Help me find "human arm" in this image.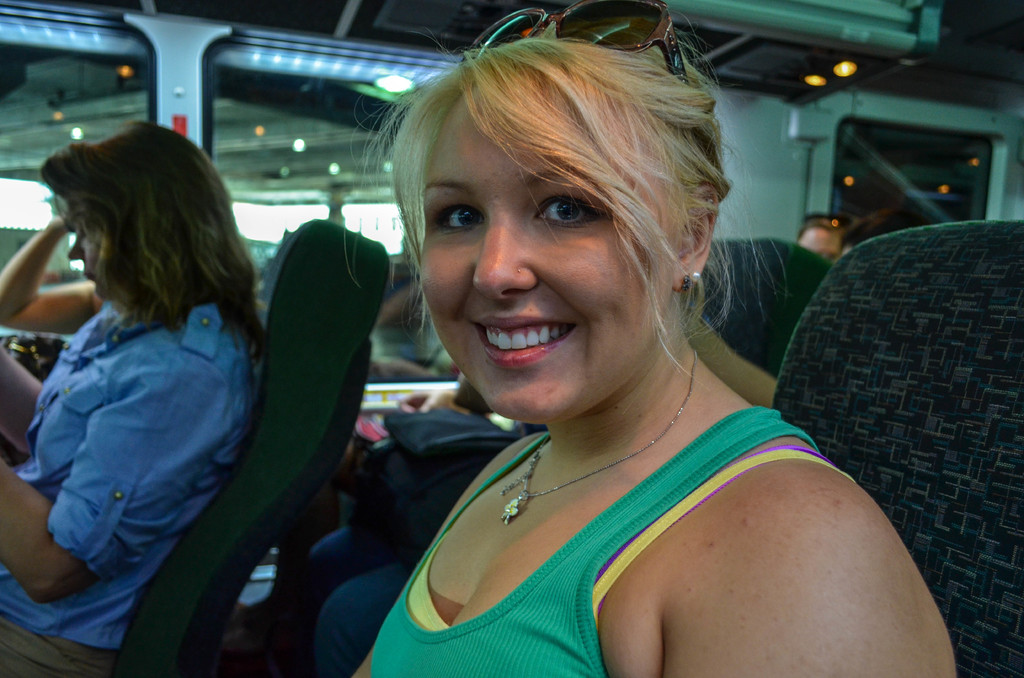
Found it: [left=664, top=474, right=956, bottom=675].
